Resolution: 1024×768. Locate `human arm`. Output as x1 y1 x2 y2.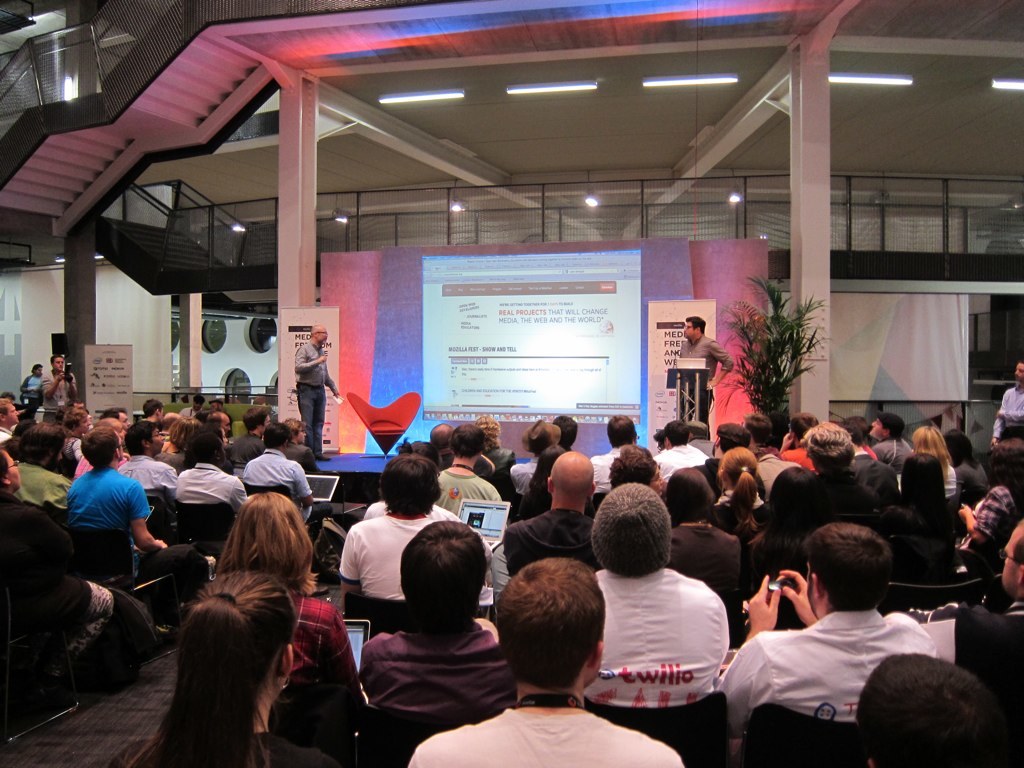
229 474 242 505.
